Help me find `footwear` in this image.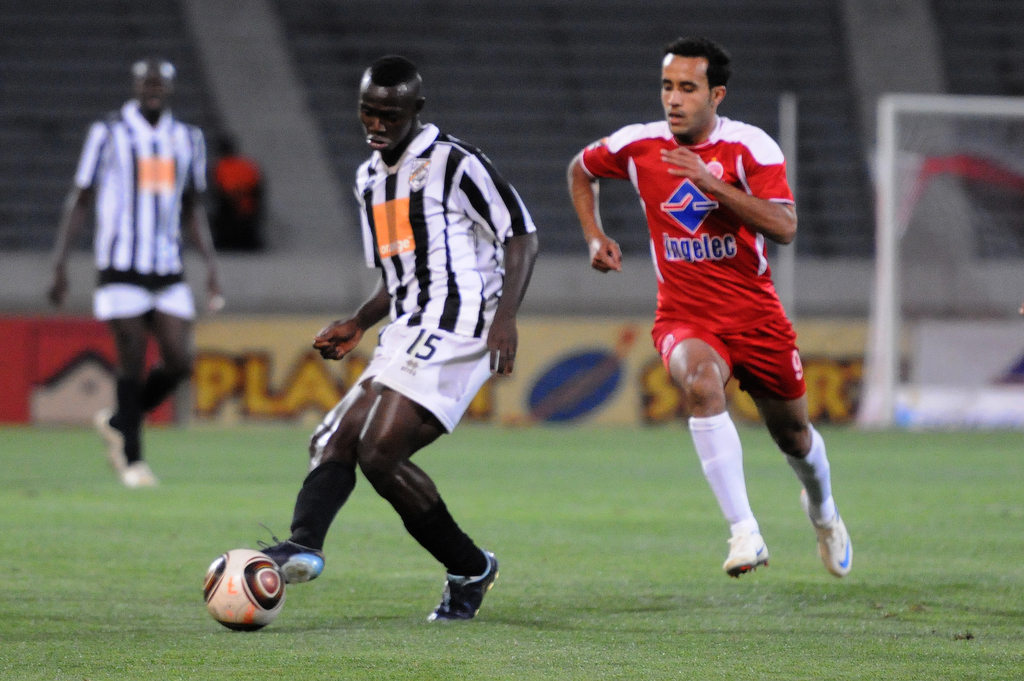
Found it: {"left": 426, "top": 549, "right": 502, "bottom": 628}.
